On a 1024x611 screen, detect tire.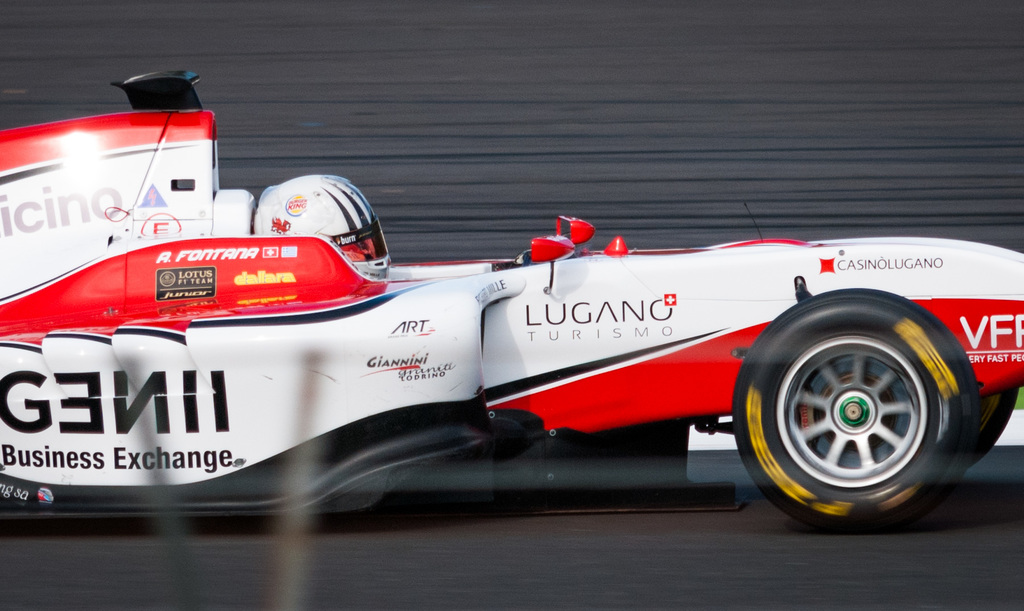
x1=723 y1=286 x2=981 y2=536.
